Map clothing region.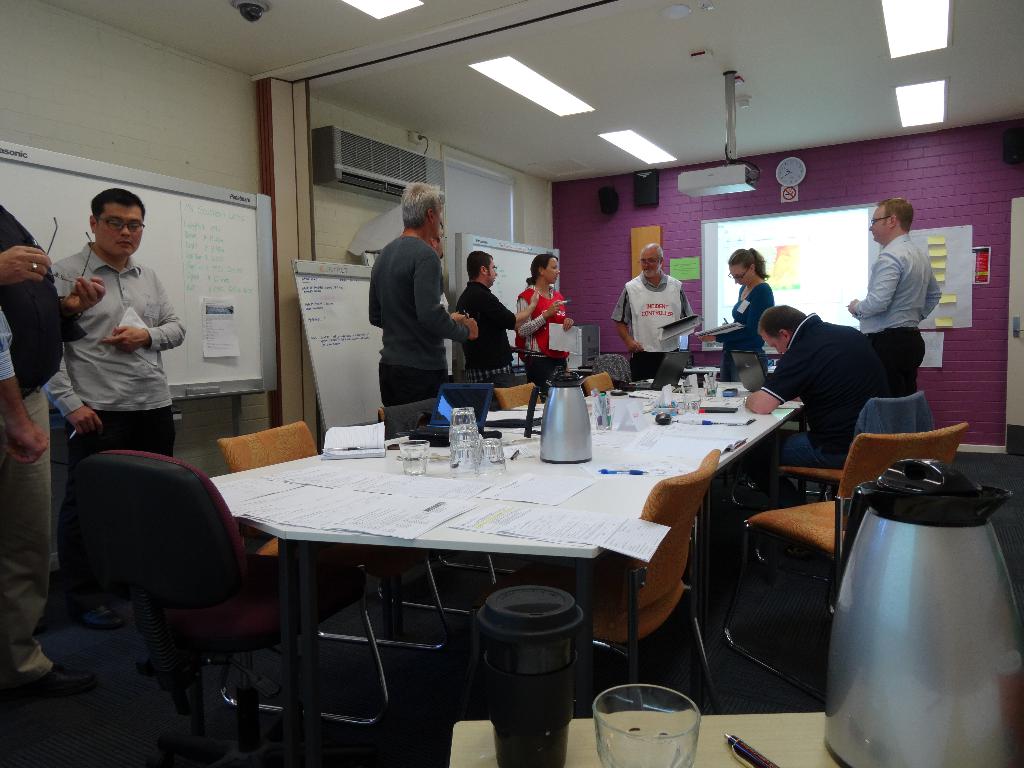
Mapped to (left=367, top=237, right=468, bottom=409).
